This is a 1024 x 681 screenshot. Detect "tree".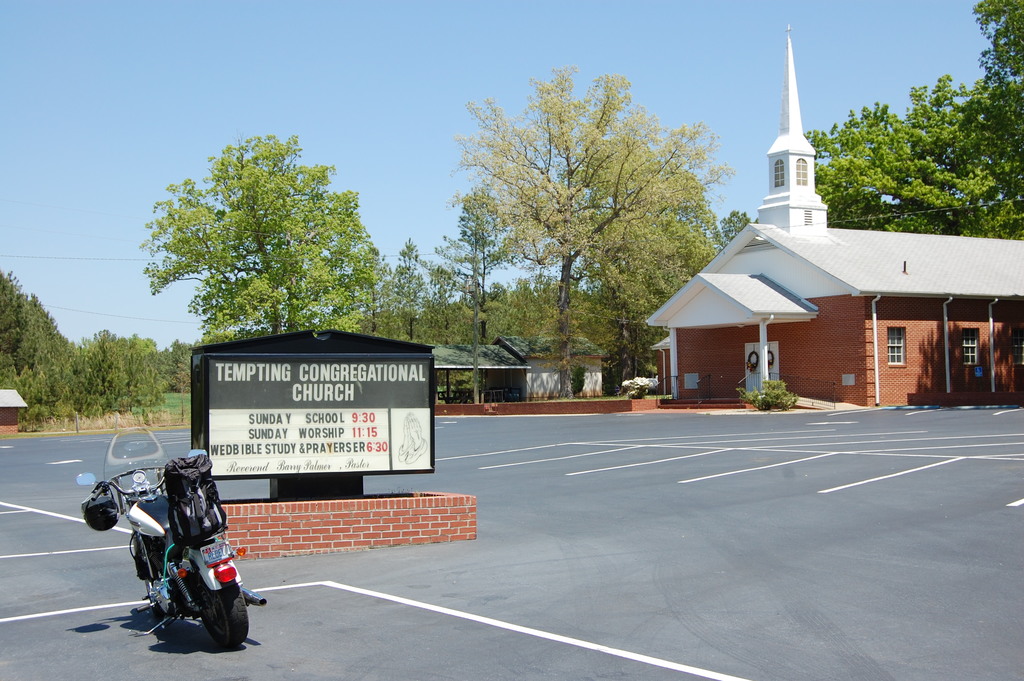
x1=133, y1=121, x2=400, y2=344.
